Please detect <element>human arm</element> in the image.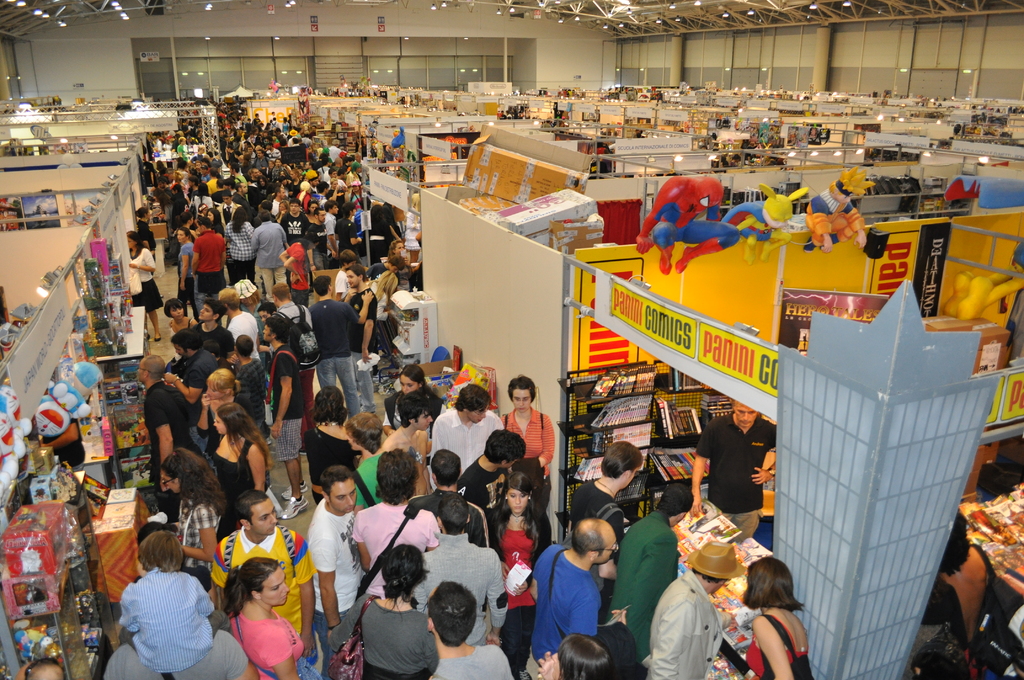
bbox(250, 438, 270, 490).
